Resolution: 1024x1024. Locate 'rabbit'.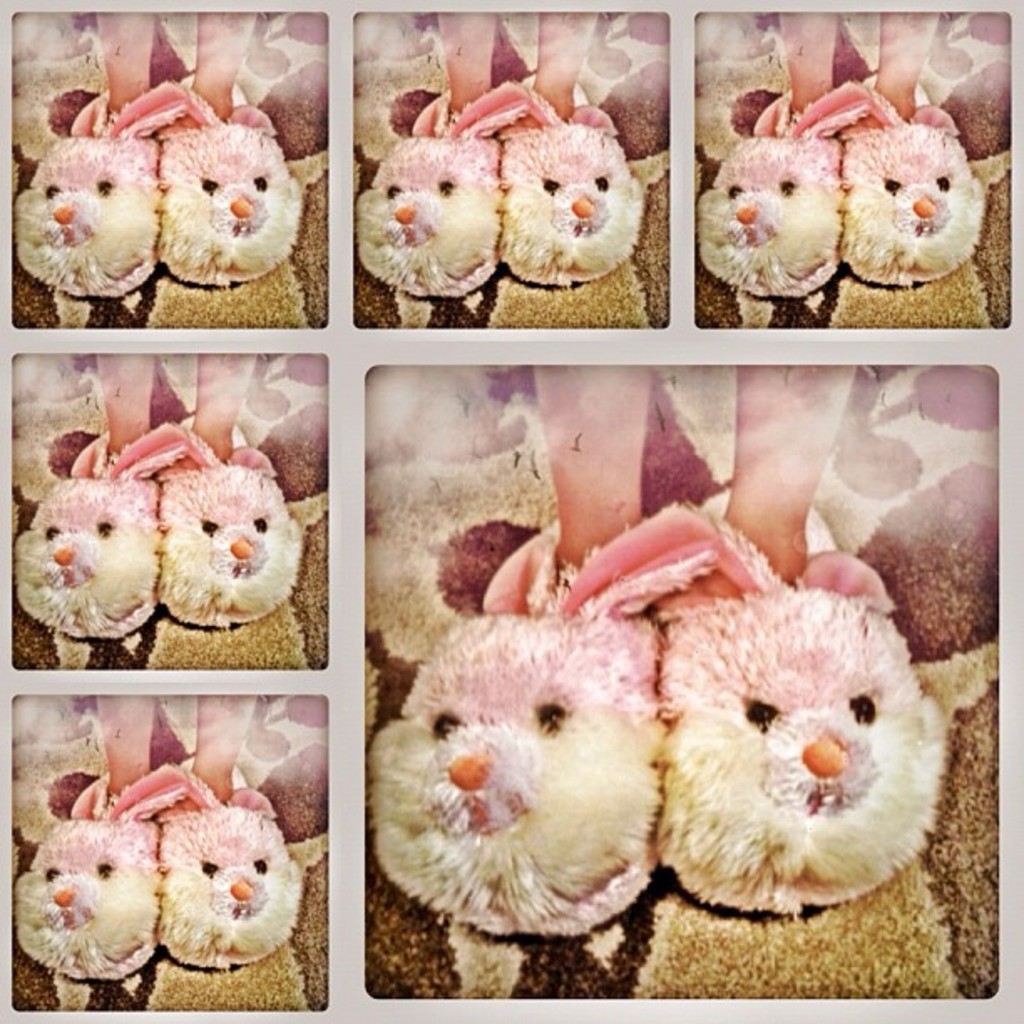
(x1=152, y1=92, x2=301, y2=323).
